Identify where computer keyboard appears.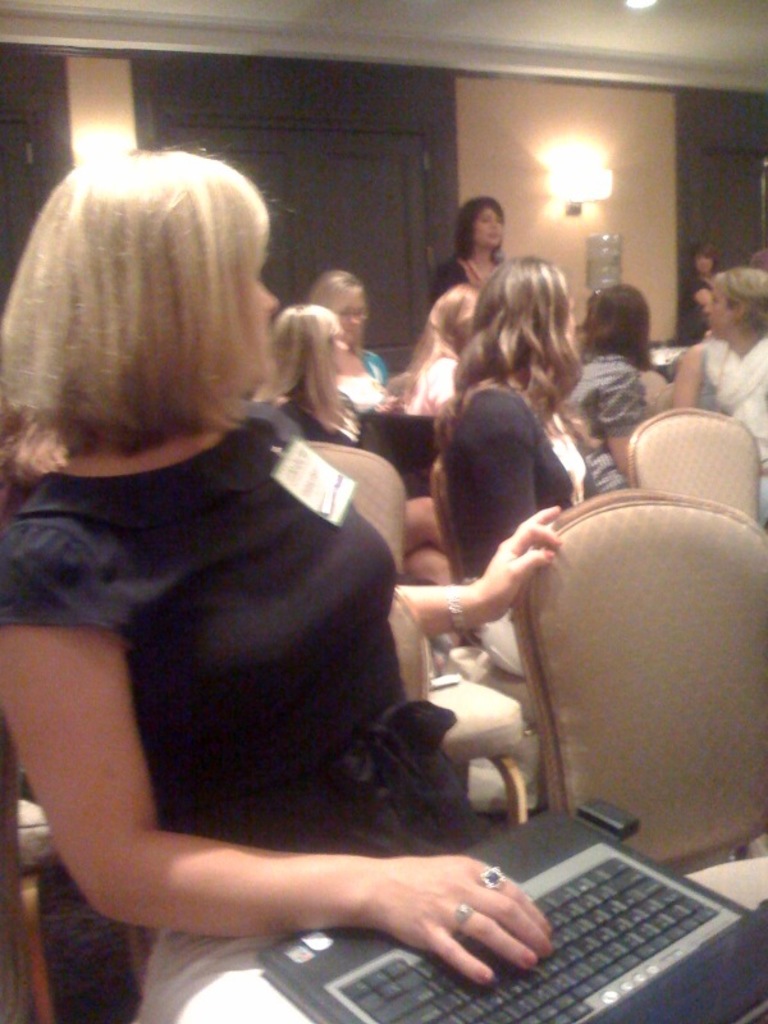
Appears at left=333, top=851, right=721, bottom=1023.
